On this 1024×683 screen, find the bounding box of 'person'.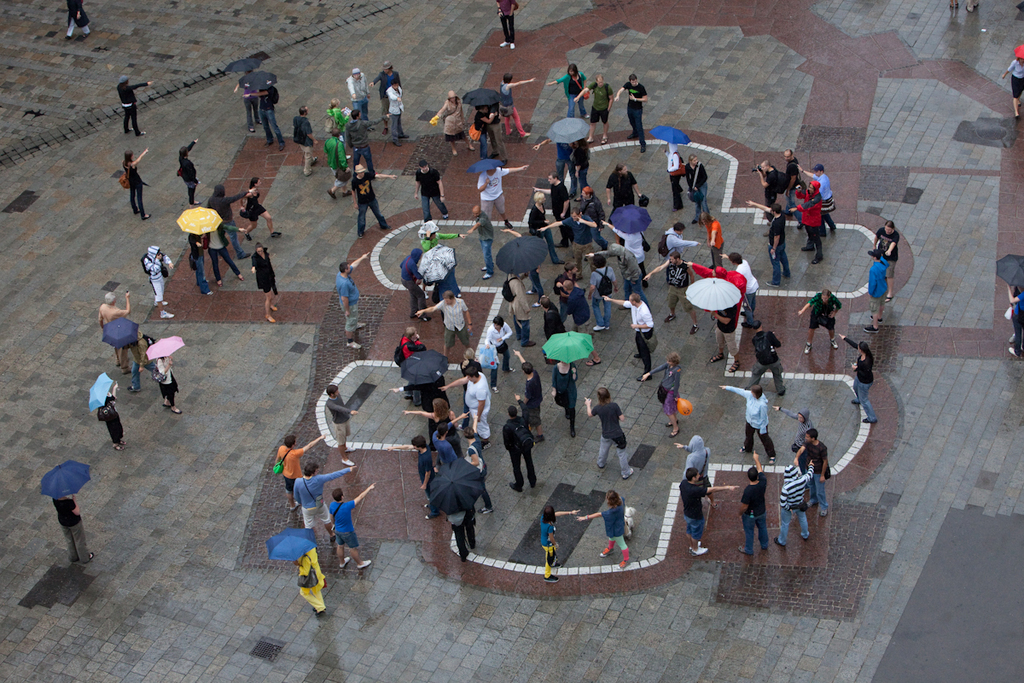
Bounding box: pyautogui.locateOnScreen(113, 72, 153, 134).
